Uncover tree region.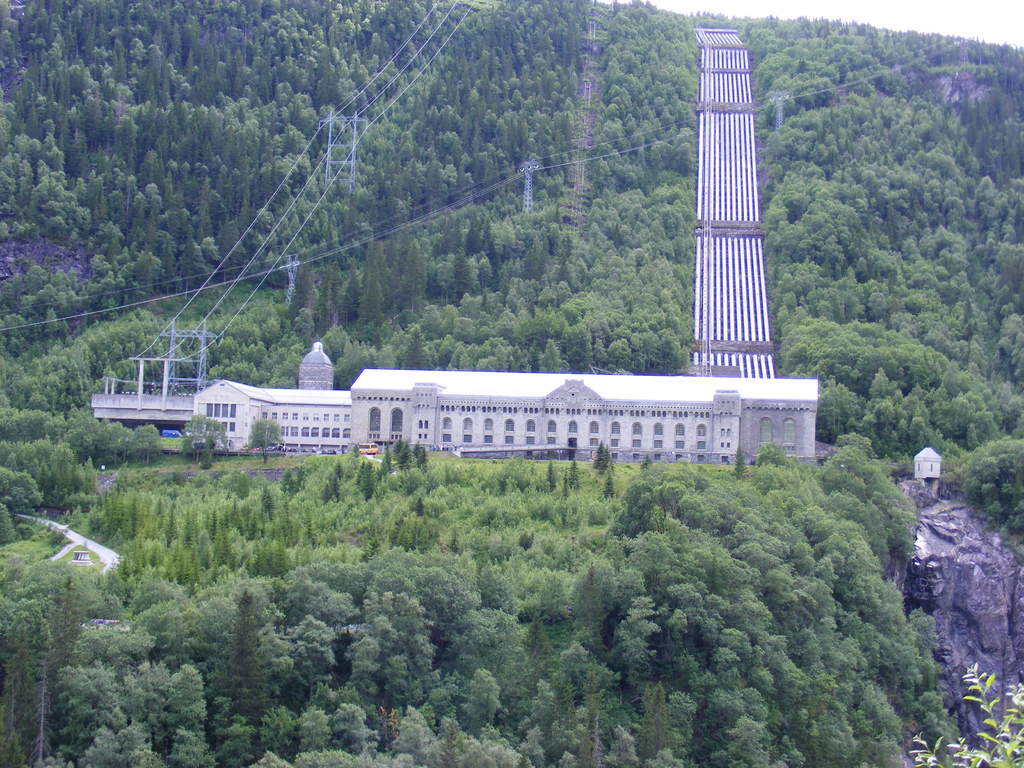
Uncovered: {"left": 793, "top": 38, "right": 1004, "bottom": 526}.
